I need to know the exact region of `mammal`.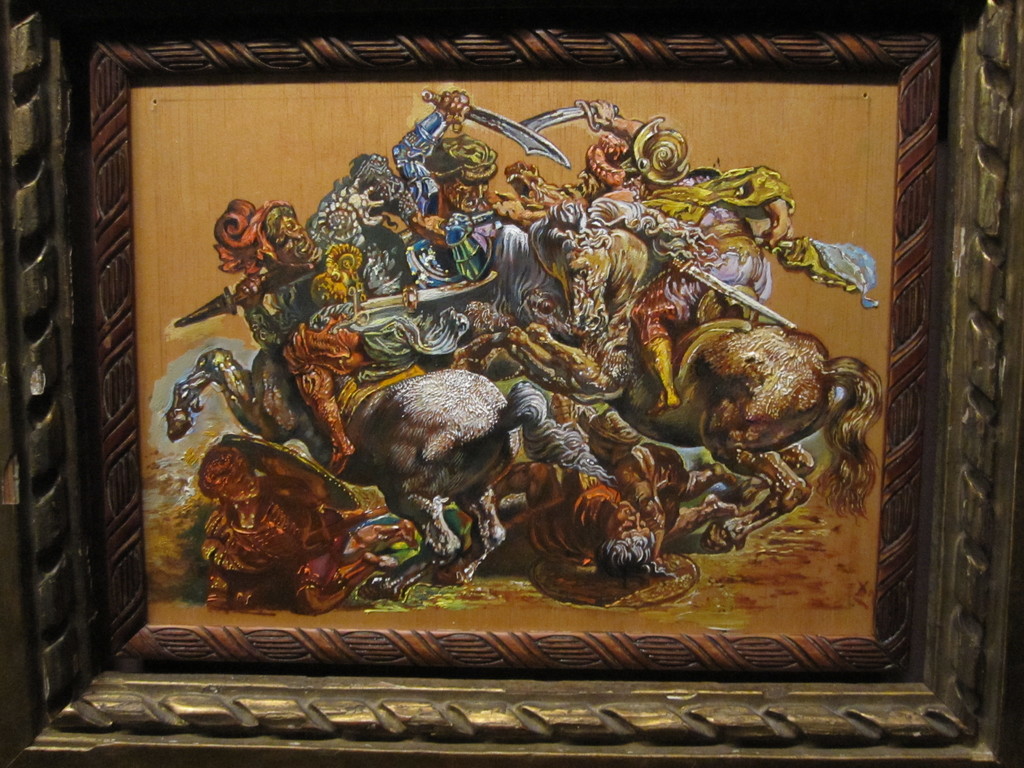
Region: box(460, 307, 879, 554).
